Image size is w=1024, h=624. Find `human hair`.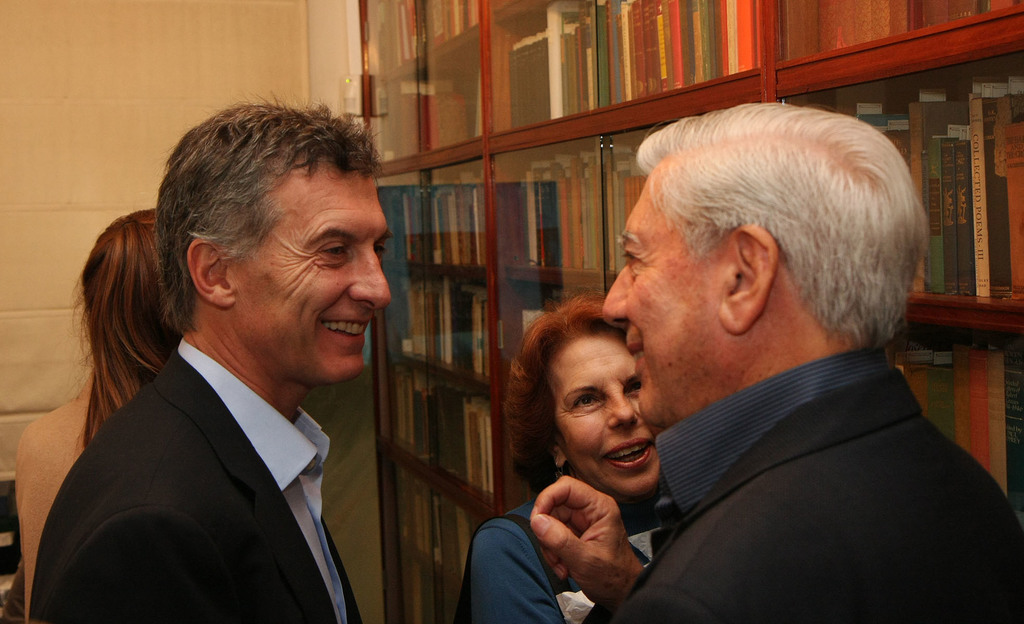
{"left": 502, "top": 289, "right": 630, "bottom": 494}.
